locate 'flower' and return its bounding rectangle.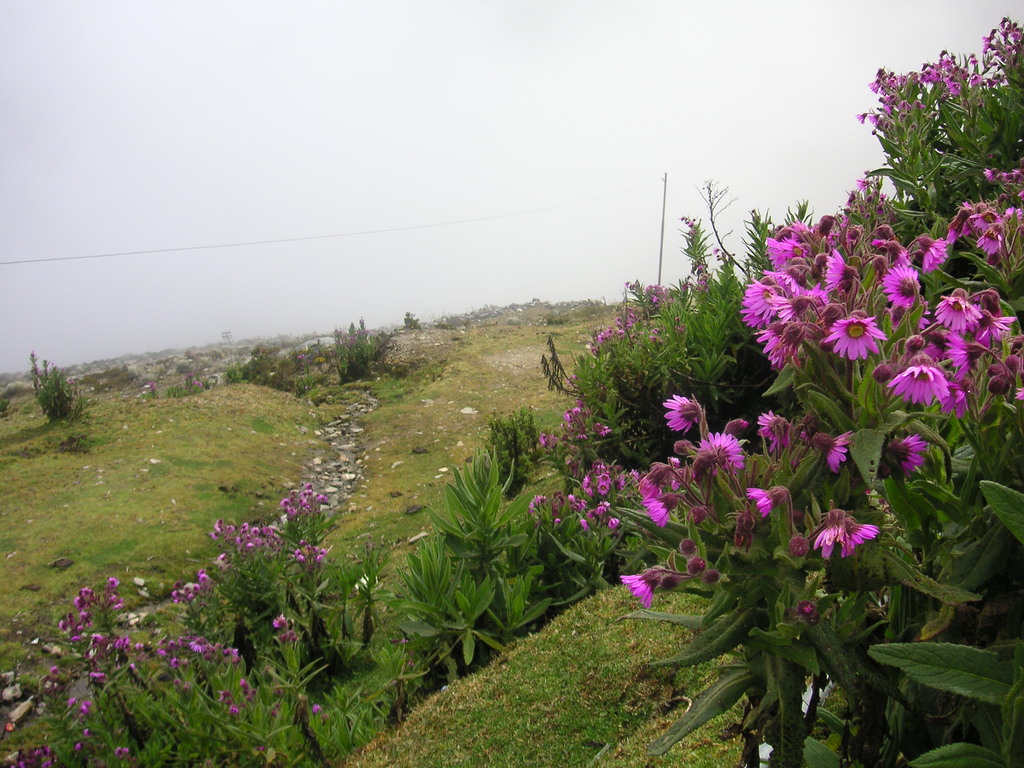
Rect(815, 505, 876, 568).
